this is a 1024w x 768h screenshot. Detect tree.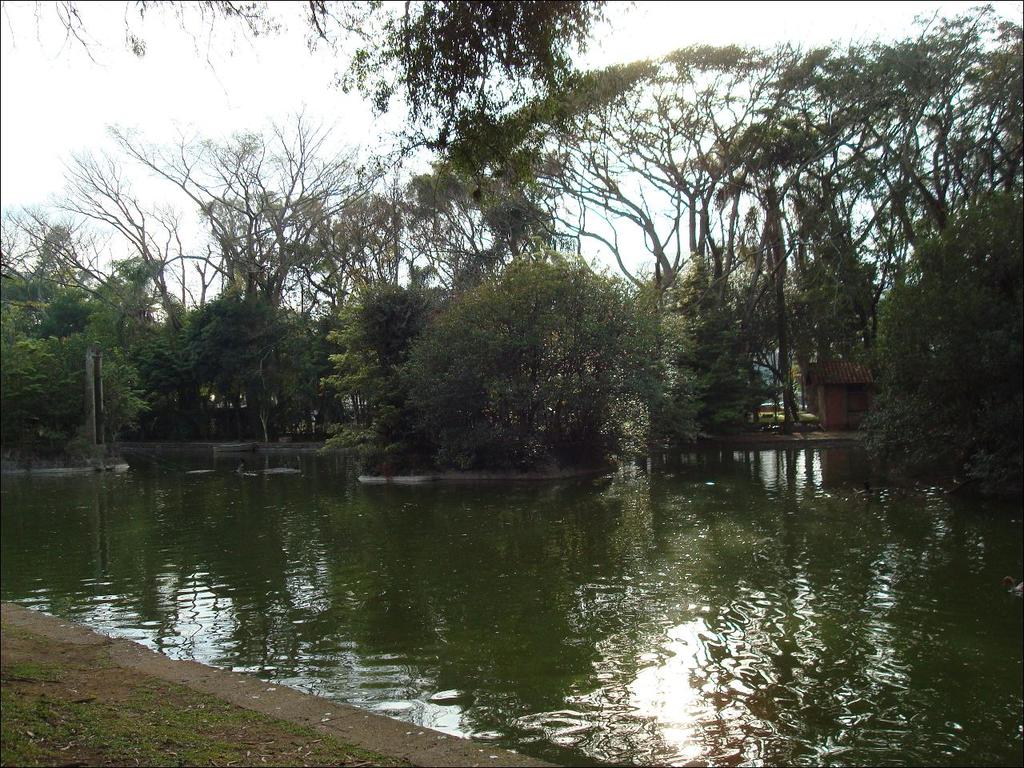
l=6, t=138, r=225, b=446.
